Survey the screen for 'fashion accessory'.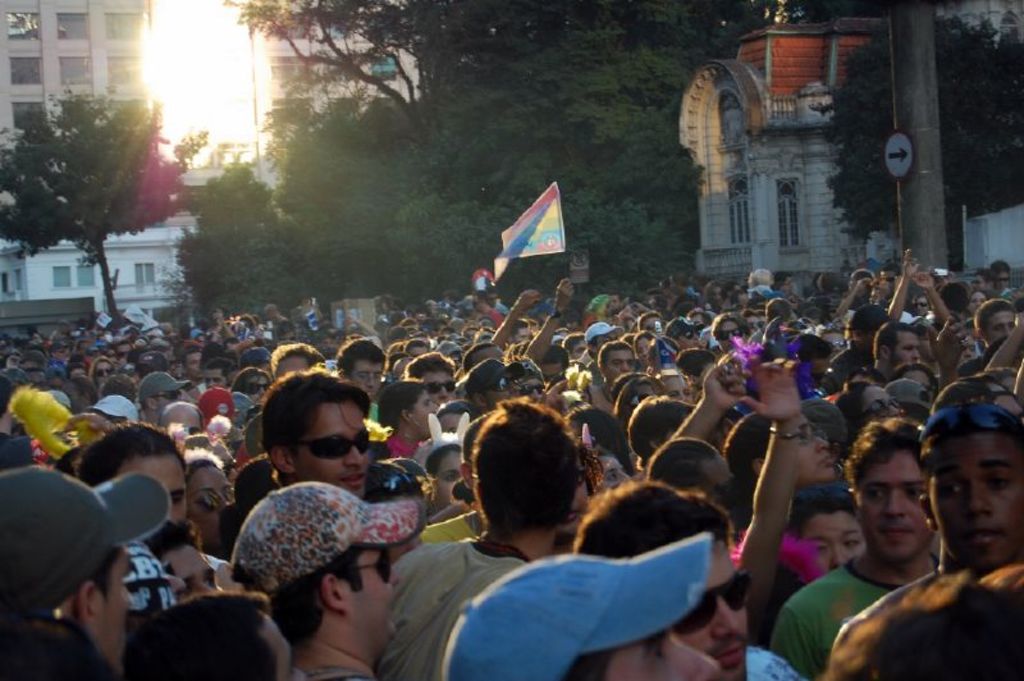
Survey found: Rect(1, 466, 173, 605).
